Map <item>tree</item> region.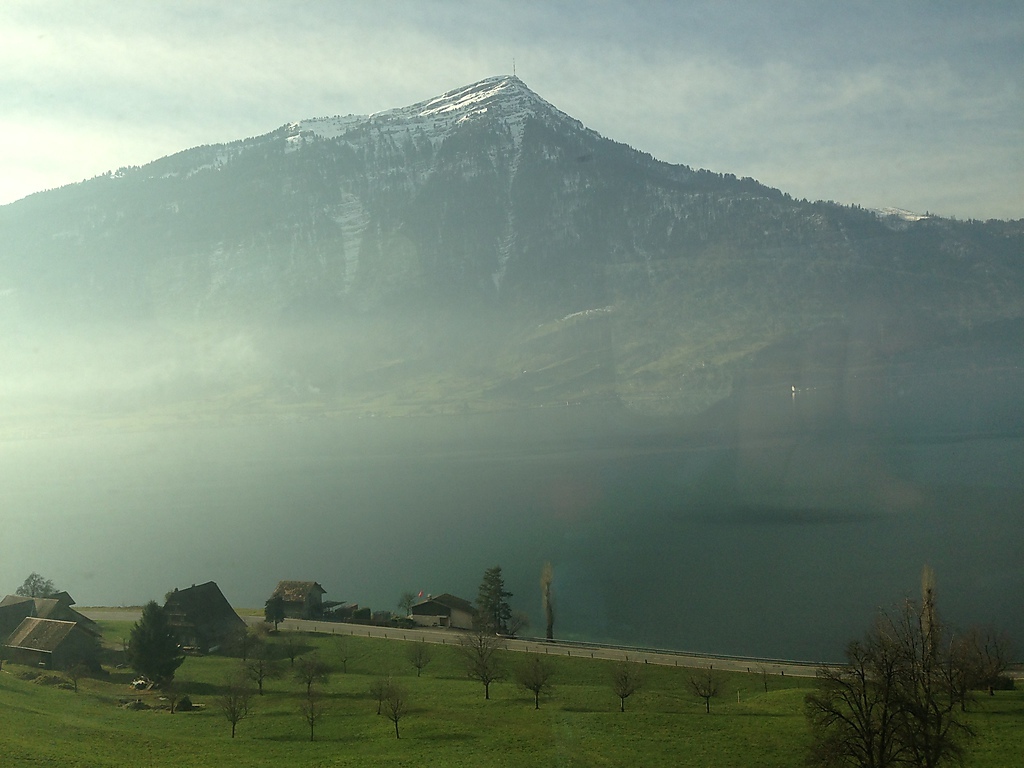
Mapped to (468, 564, 520, 633).
